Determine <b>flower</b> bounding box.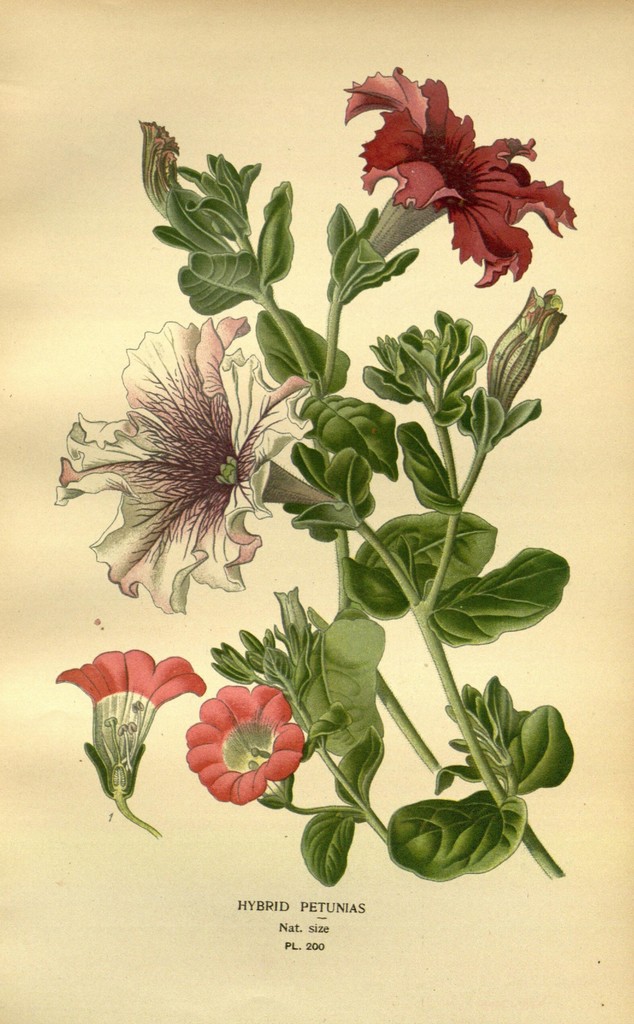
Determined: [183, 684, 306, 808].
